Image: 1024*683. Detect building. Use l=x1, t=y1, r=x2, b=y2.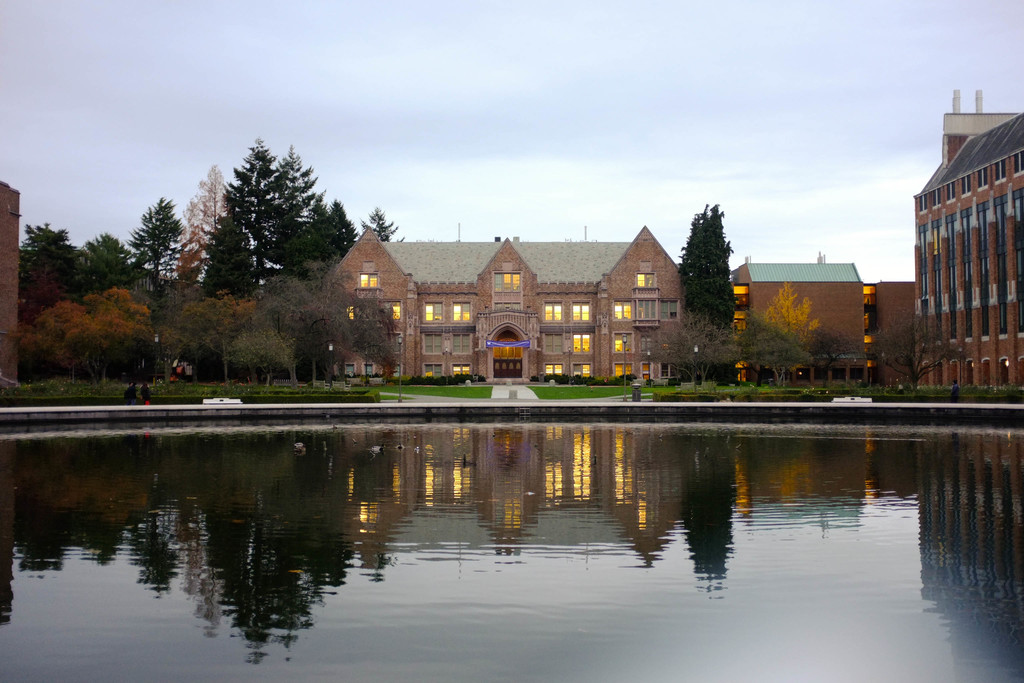
l=875, t=277, r=924, b=386.
